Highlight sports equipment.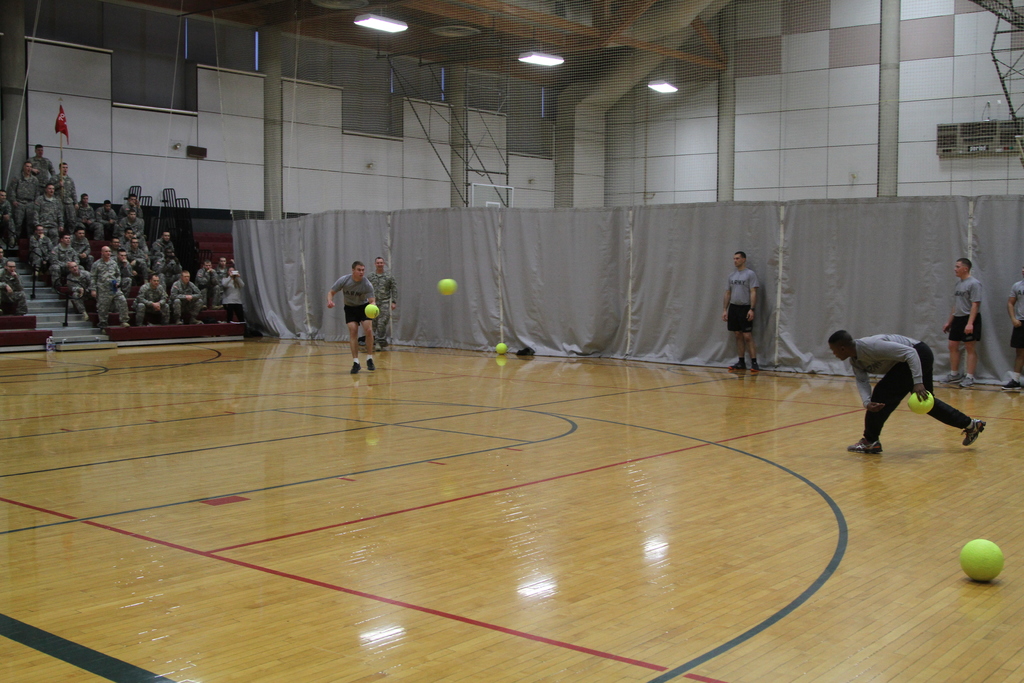
Highlighted region: select_region(496, 340, 508, 356).
